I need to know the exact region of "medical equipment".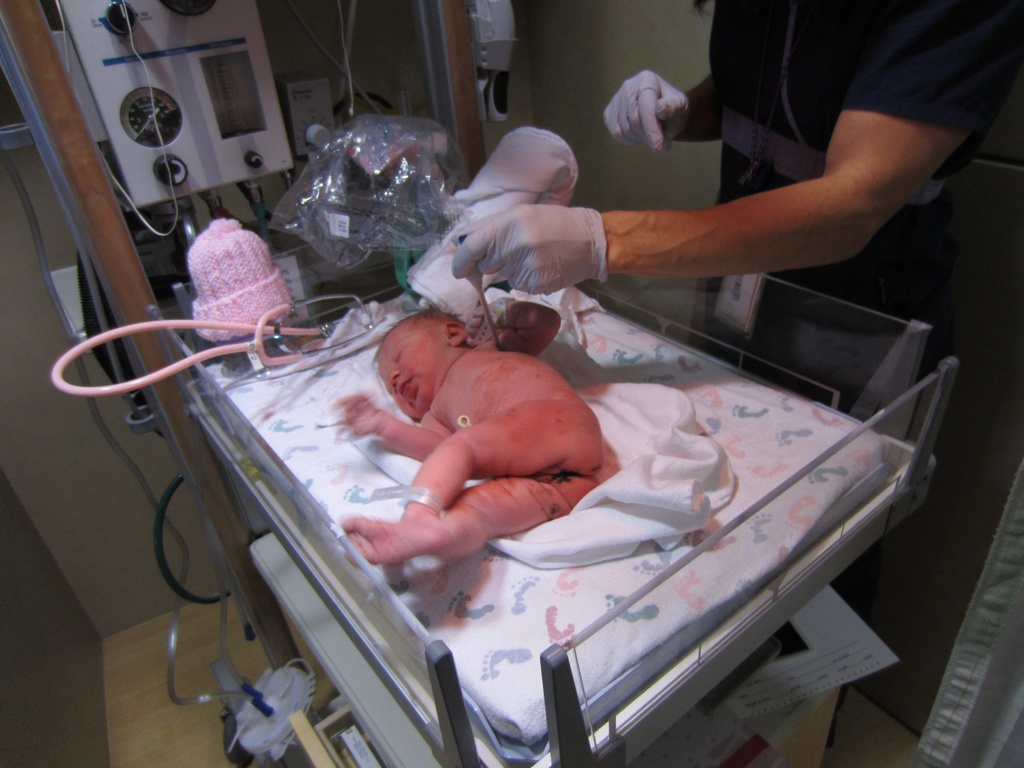
Region: [0, 0, 957, 767].
